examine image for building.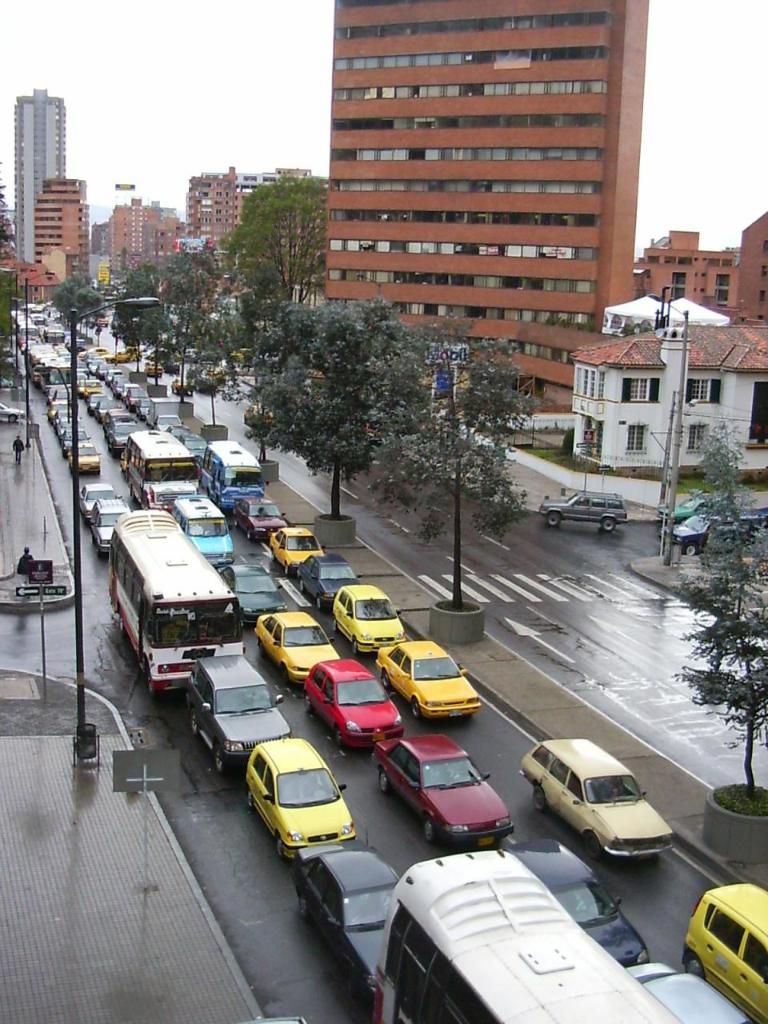
Examination result: (x1=327, y1=0, x2=651, y2=404).
